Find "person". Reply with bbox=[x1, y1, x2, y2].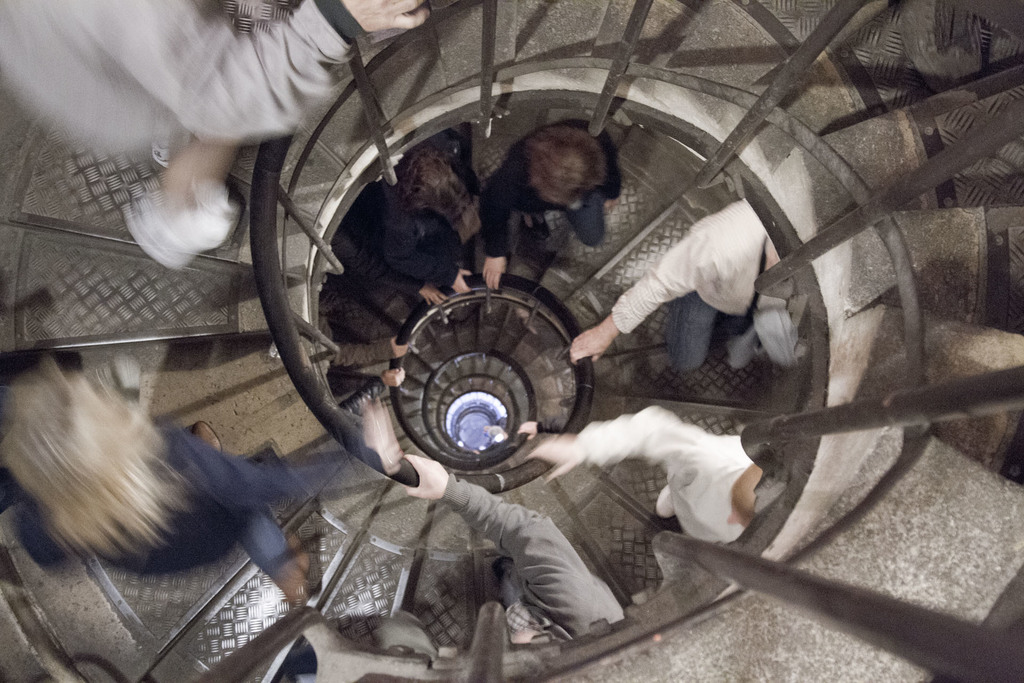
bbox=[506, 397, 793, 527].
